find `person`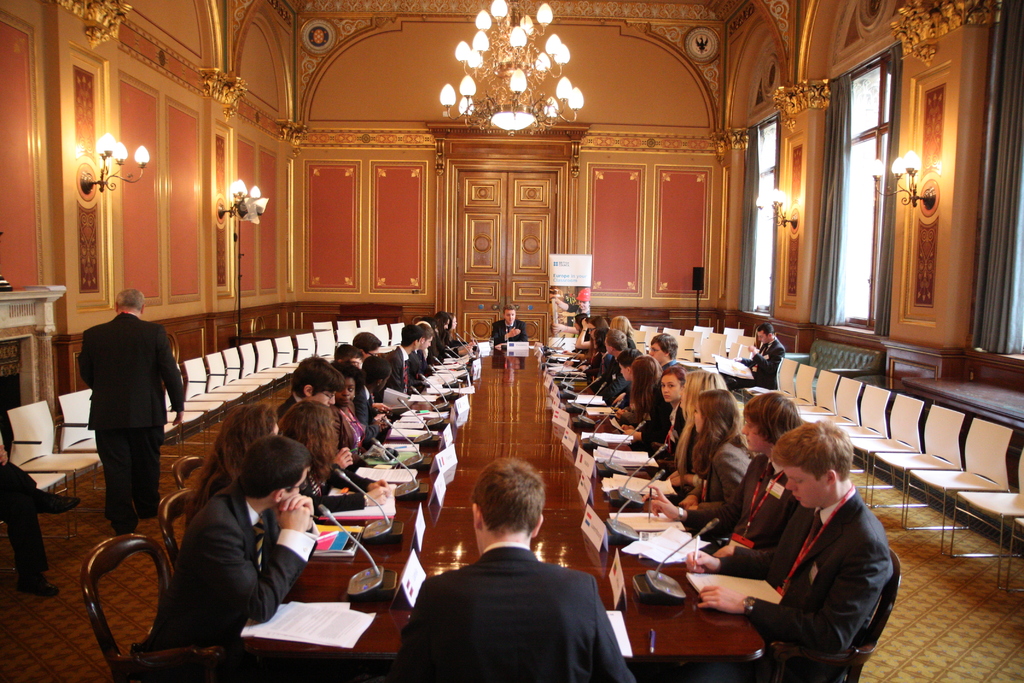
80:285:189:539
